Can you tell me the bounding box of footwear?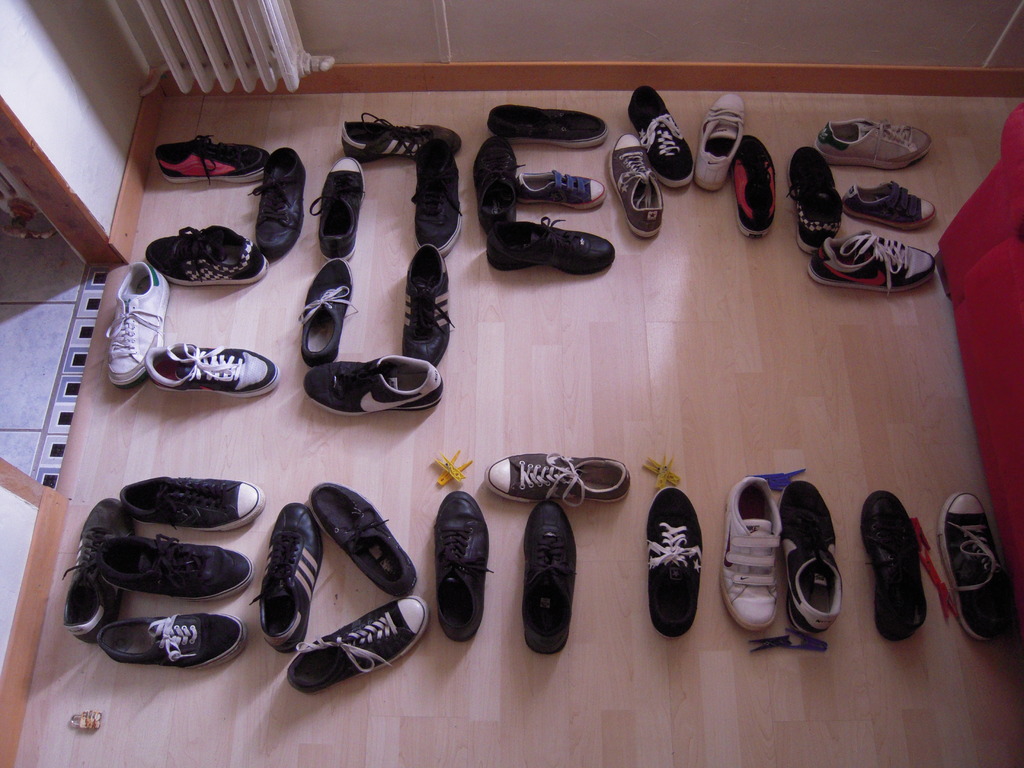
bbox=[309, 156, 366, 257].
